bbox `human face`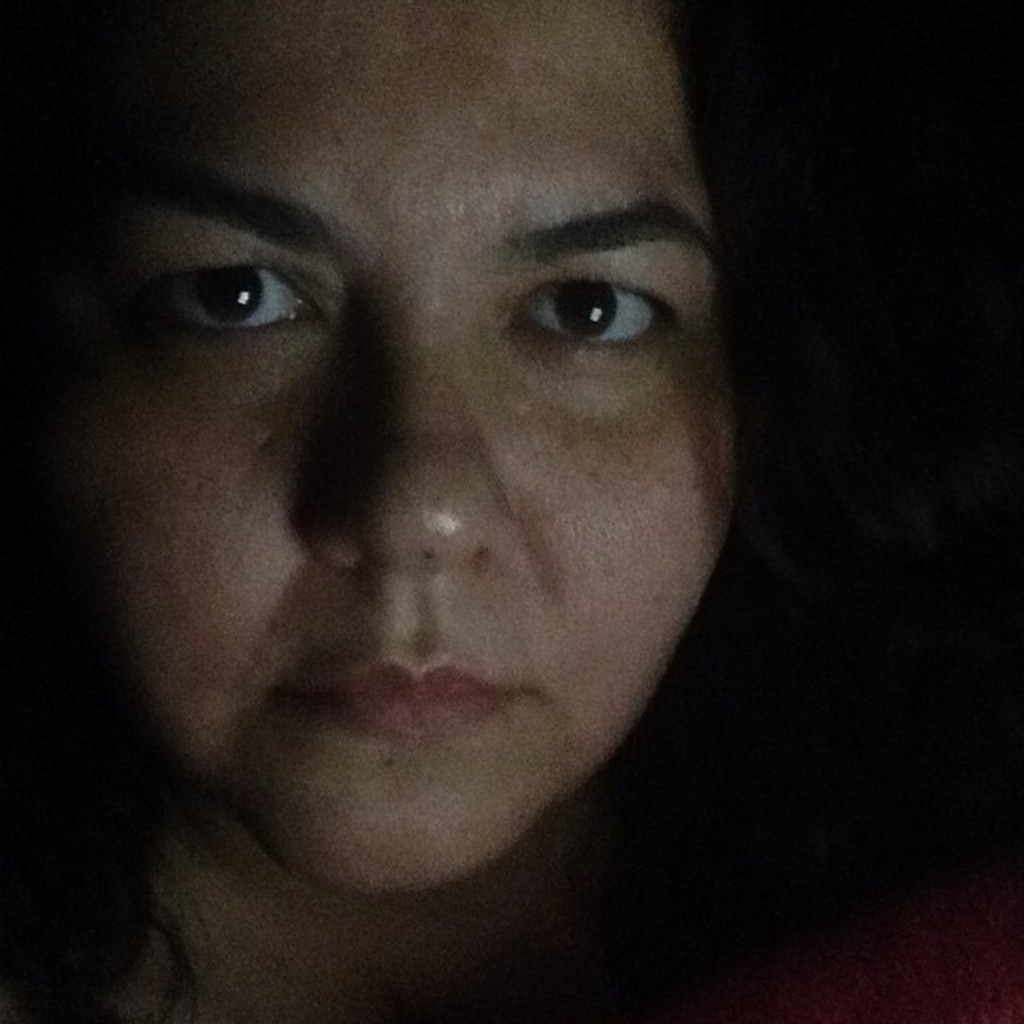
50 0 736 898
